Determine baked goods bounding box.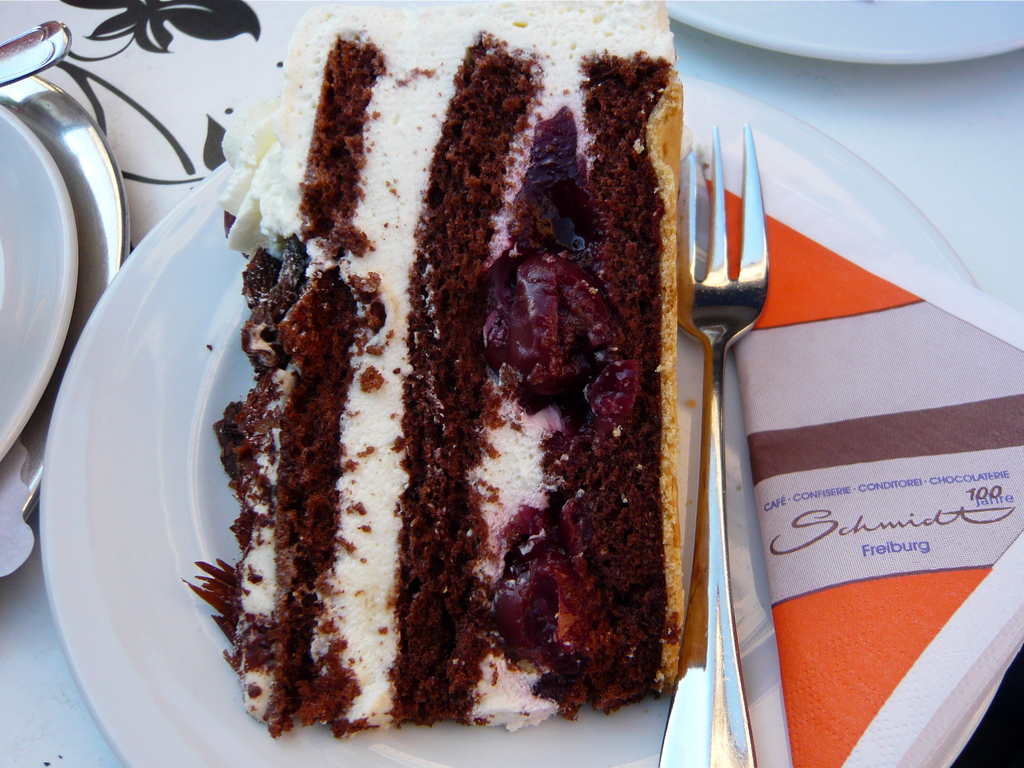
Determined: <bbox>209, 73, 700, 755</bbox>.
